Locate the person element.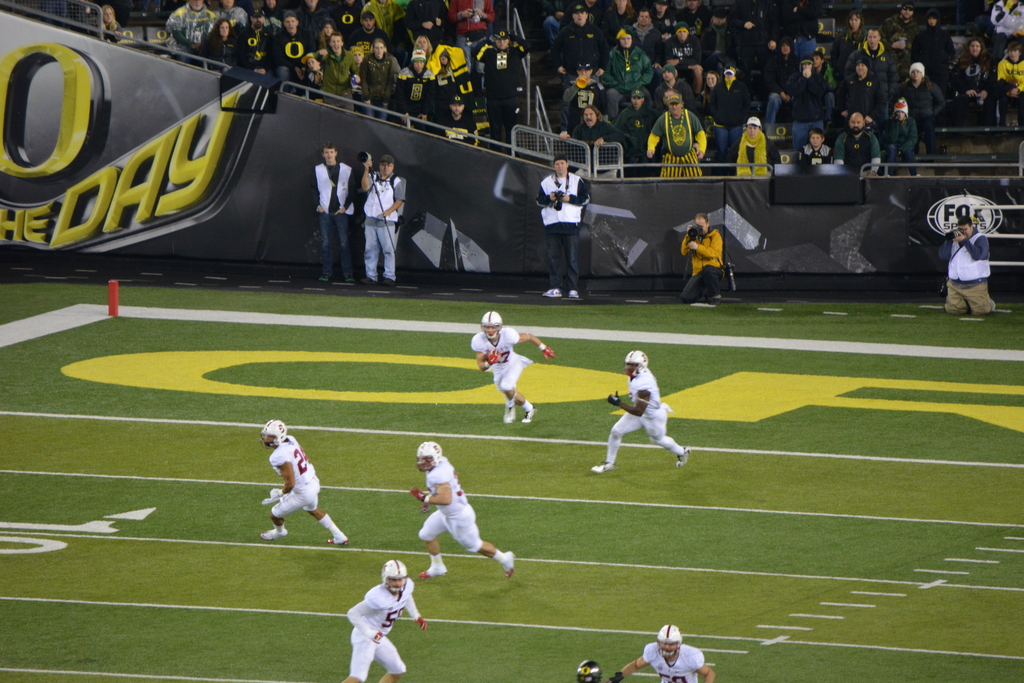
Element bbox: bbox(346, 562, 433, 678).
